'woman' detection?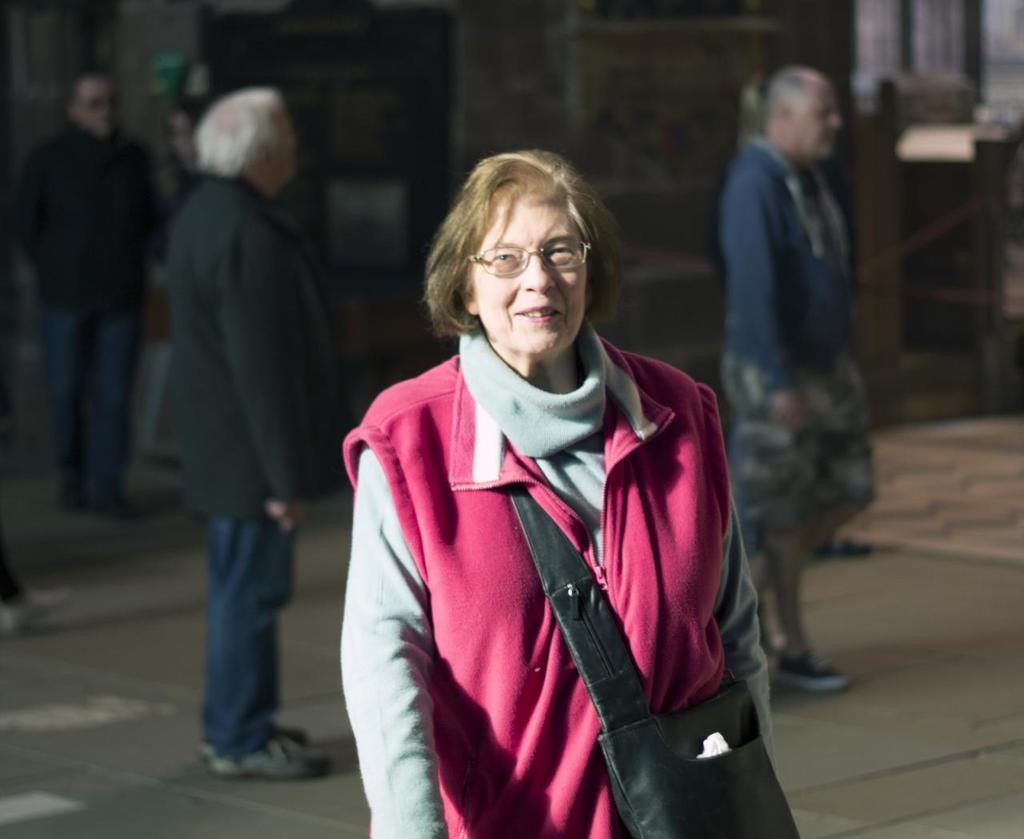
rect(322, 138, 783, 824)
